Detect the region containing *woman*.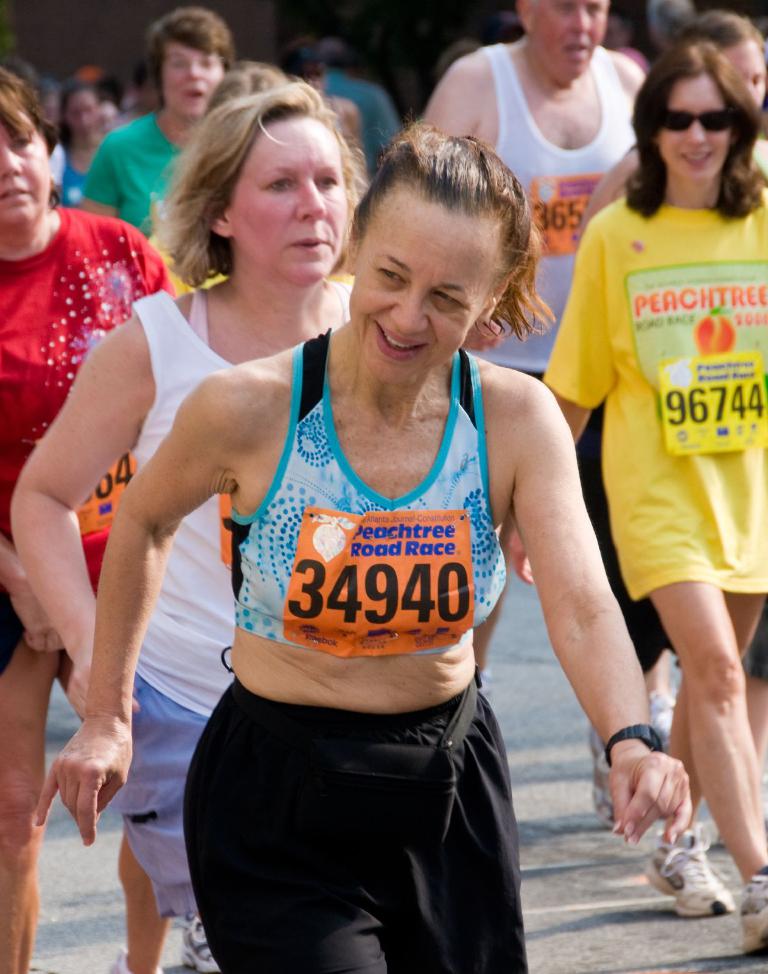
region(38, 70, 125, 209).
